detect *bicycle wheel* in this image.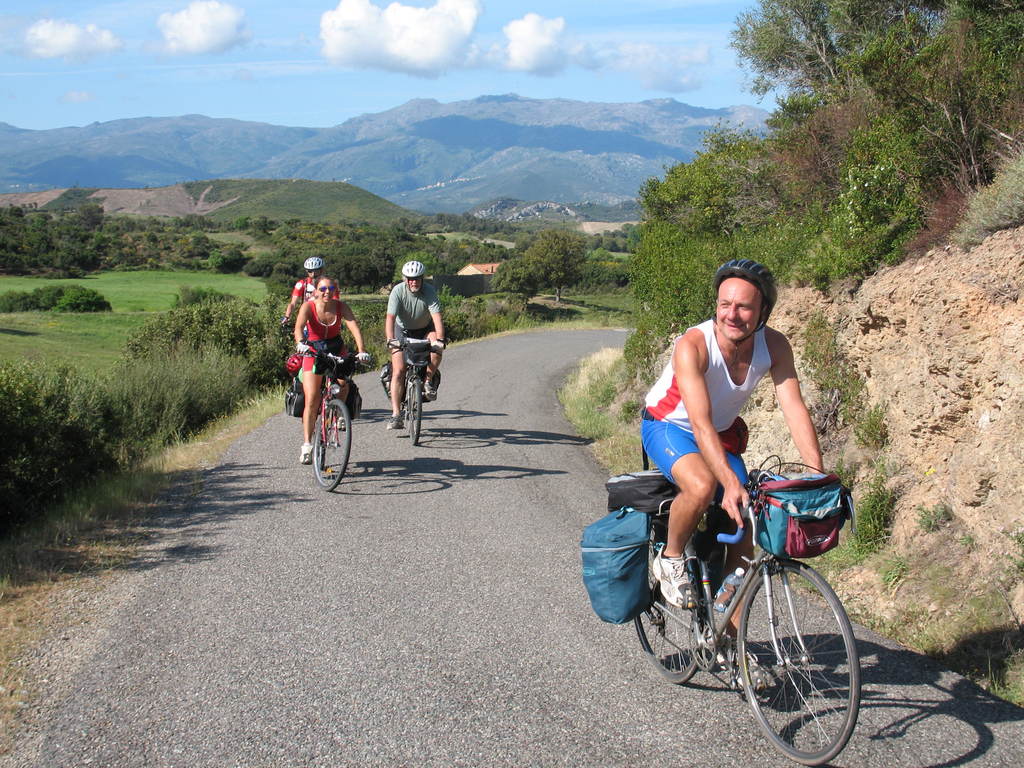
Detection: 736, 548, 855, 746.
